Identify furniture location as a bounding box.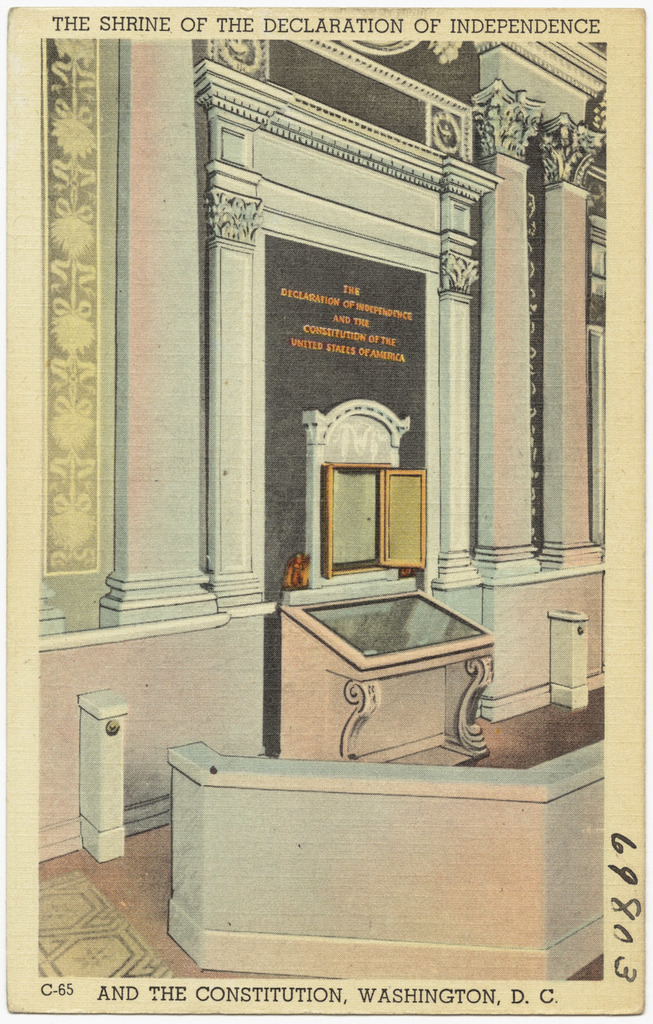
276:584:497:764.
